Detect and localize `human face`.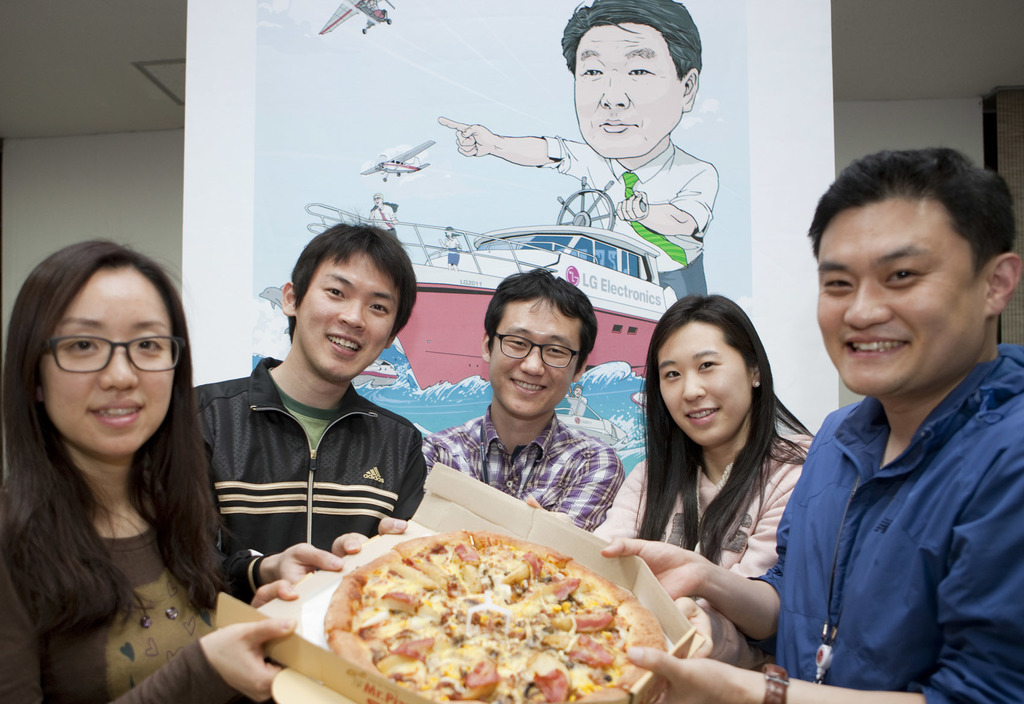
Localized at detection(297, 254, 403, 378).
